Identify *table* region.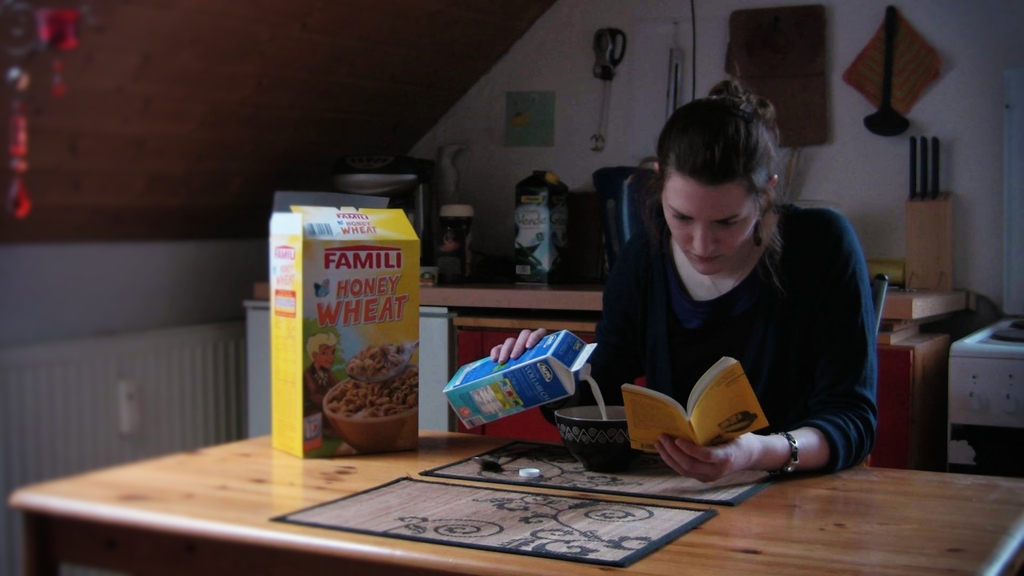
Region: l=11, t=427, r=1023, b=575.
